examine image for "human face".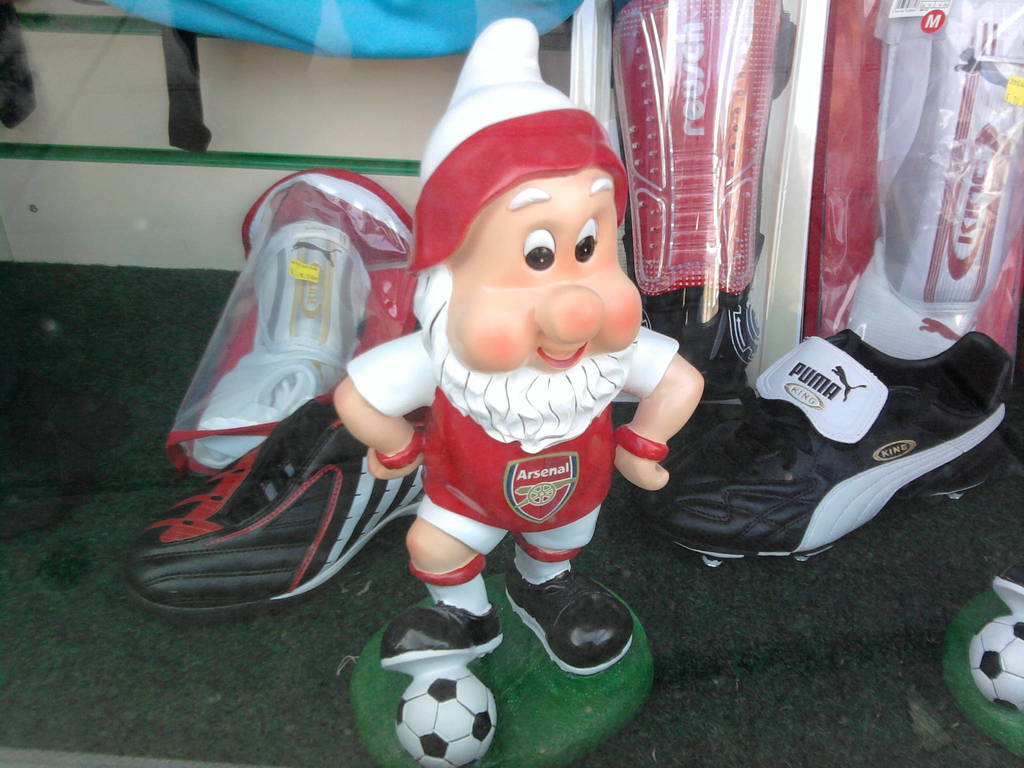
Examination result: box(447, 175, 644, 377).
